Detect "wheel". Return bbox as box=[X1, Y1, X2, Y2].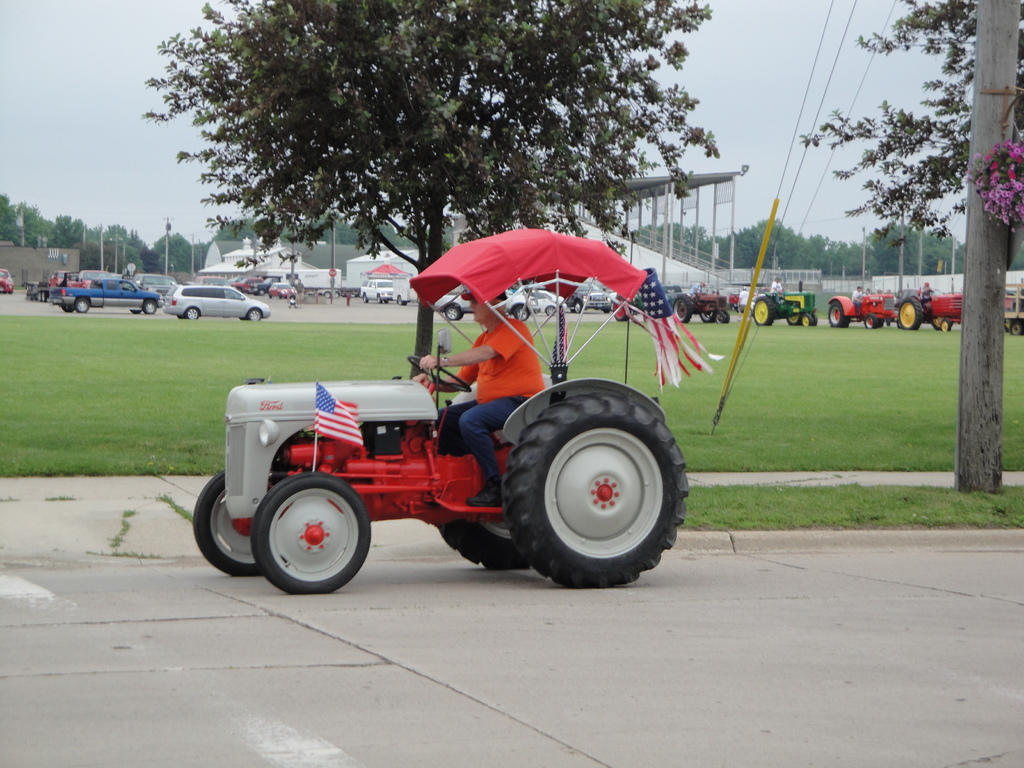
box=[37, 294, 42, 298].
